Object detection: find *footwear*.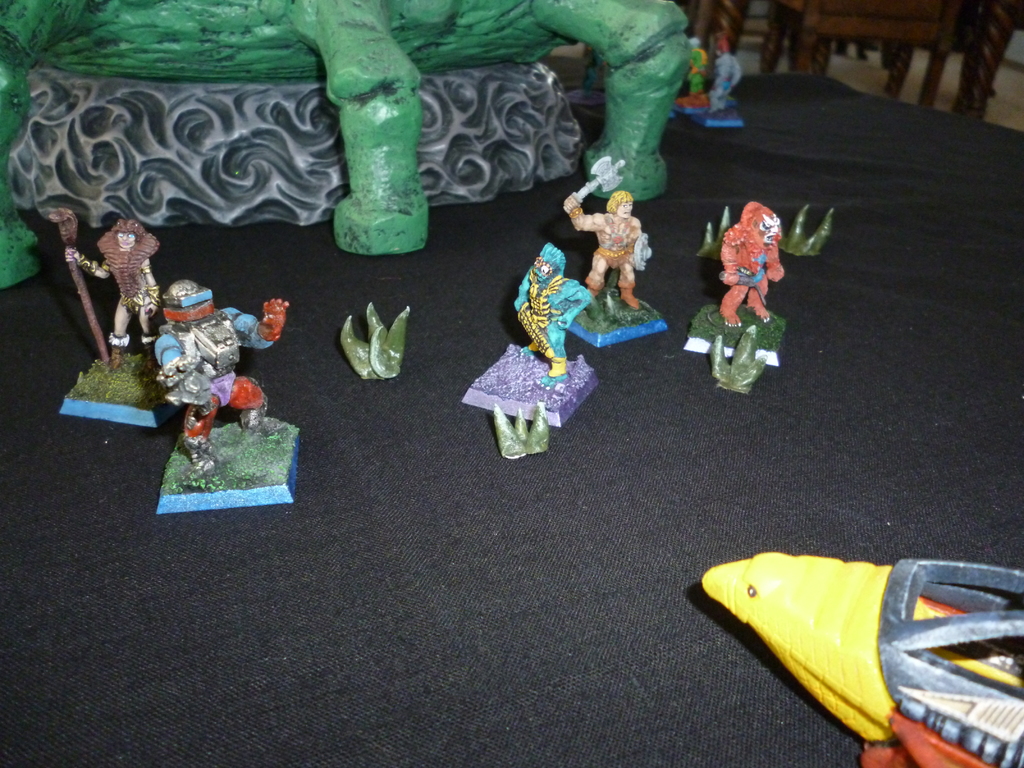
pyautogui.locateOnScreen(550, 365, 569, 379).
